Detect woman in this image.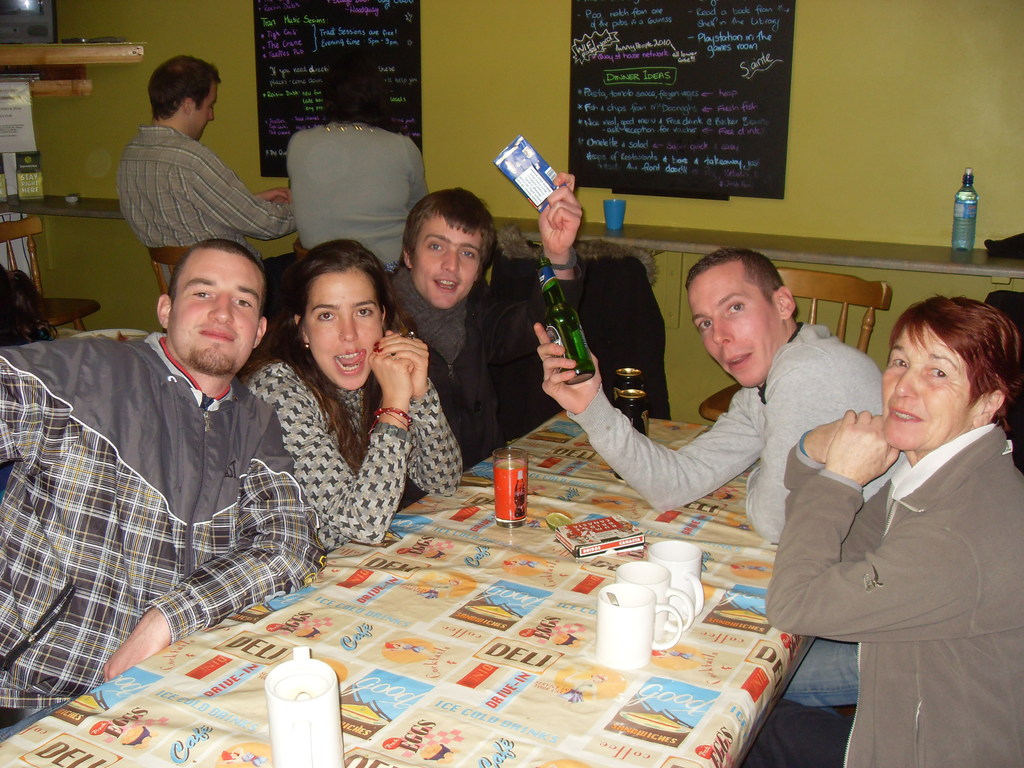
Detection: BBox(252, 262, 433, 568).
